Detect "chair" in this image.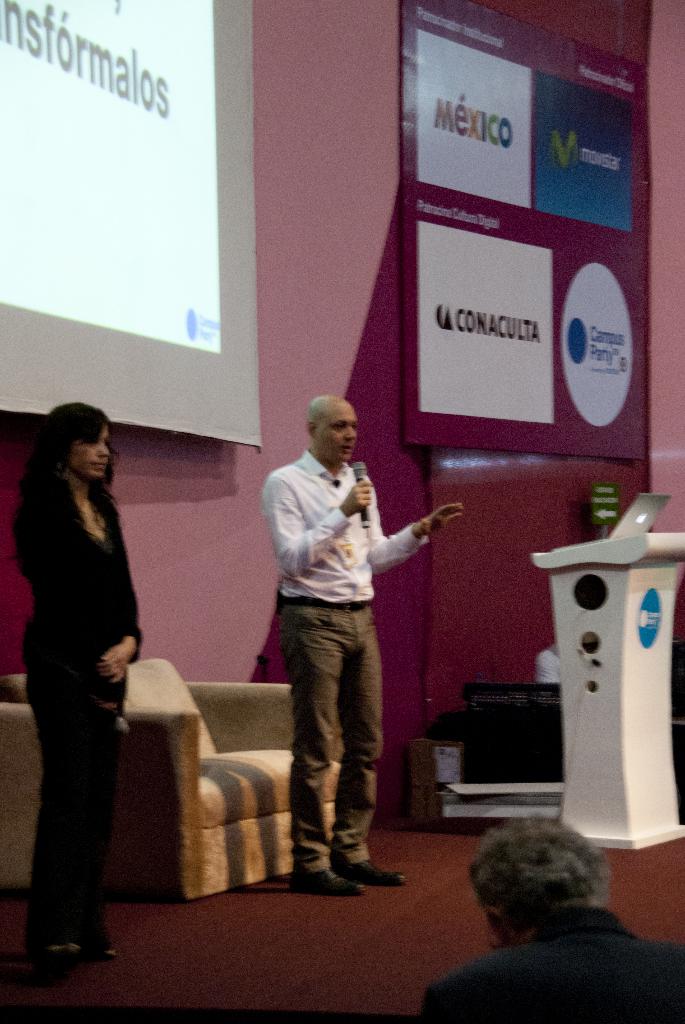
Detection: x1=0 y1=646 x2=350 y2=906.
